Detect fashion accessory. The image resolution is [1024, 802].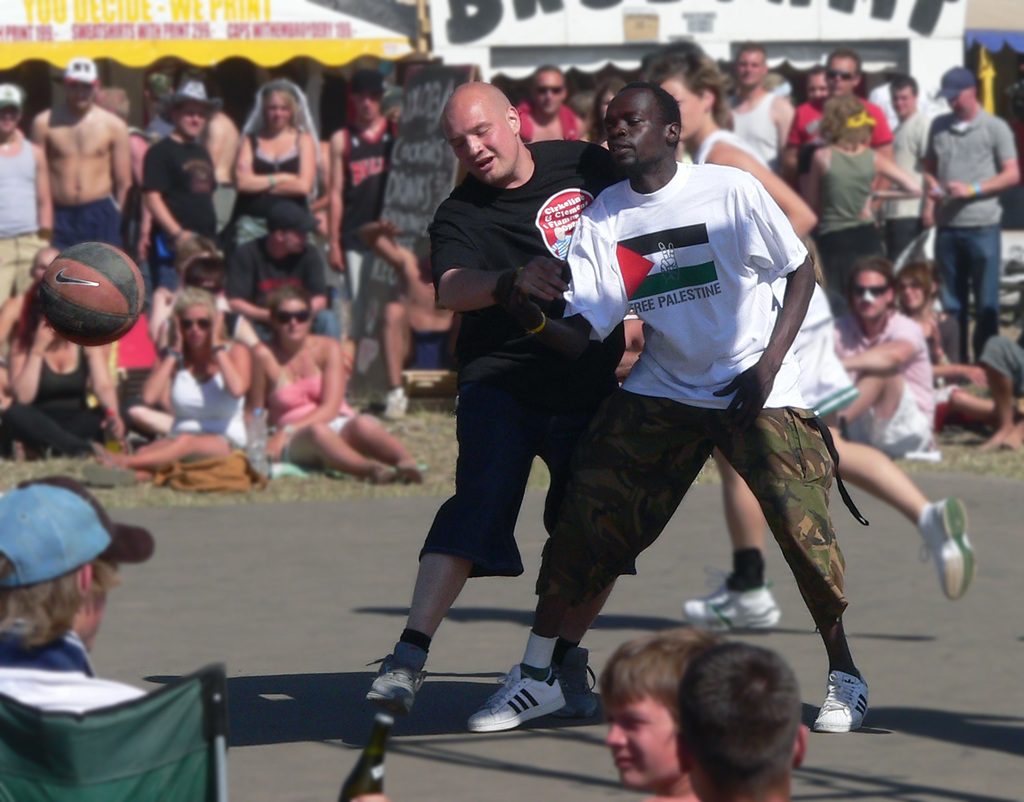
56/59/99/85.
